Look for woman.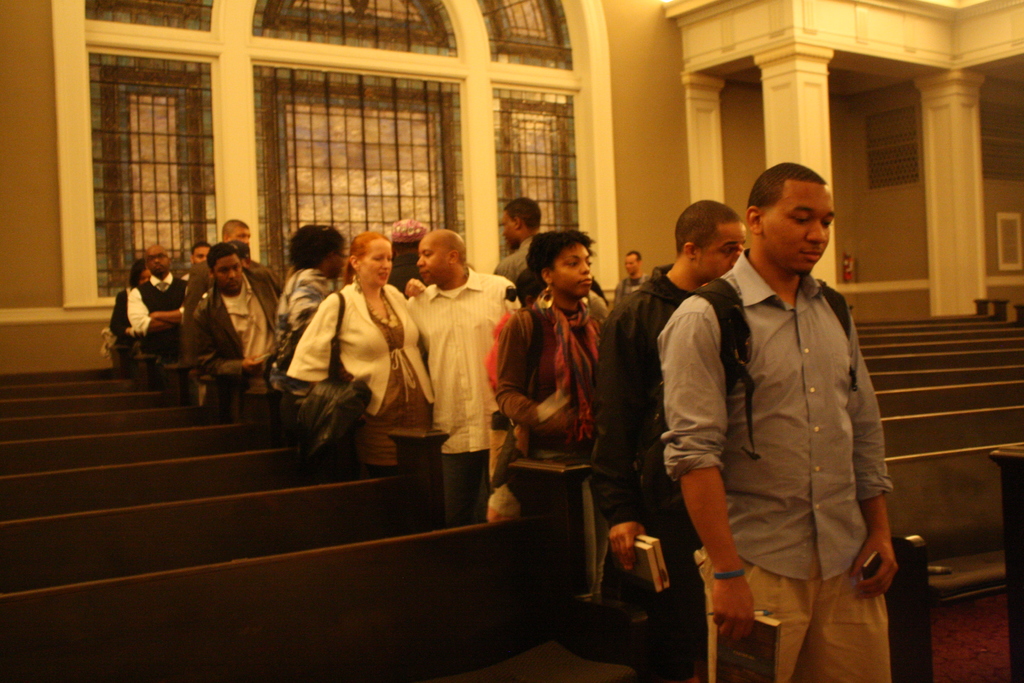
Found: {"left": 105, "top": 257, "right": 152, "bottom": 356}.
